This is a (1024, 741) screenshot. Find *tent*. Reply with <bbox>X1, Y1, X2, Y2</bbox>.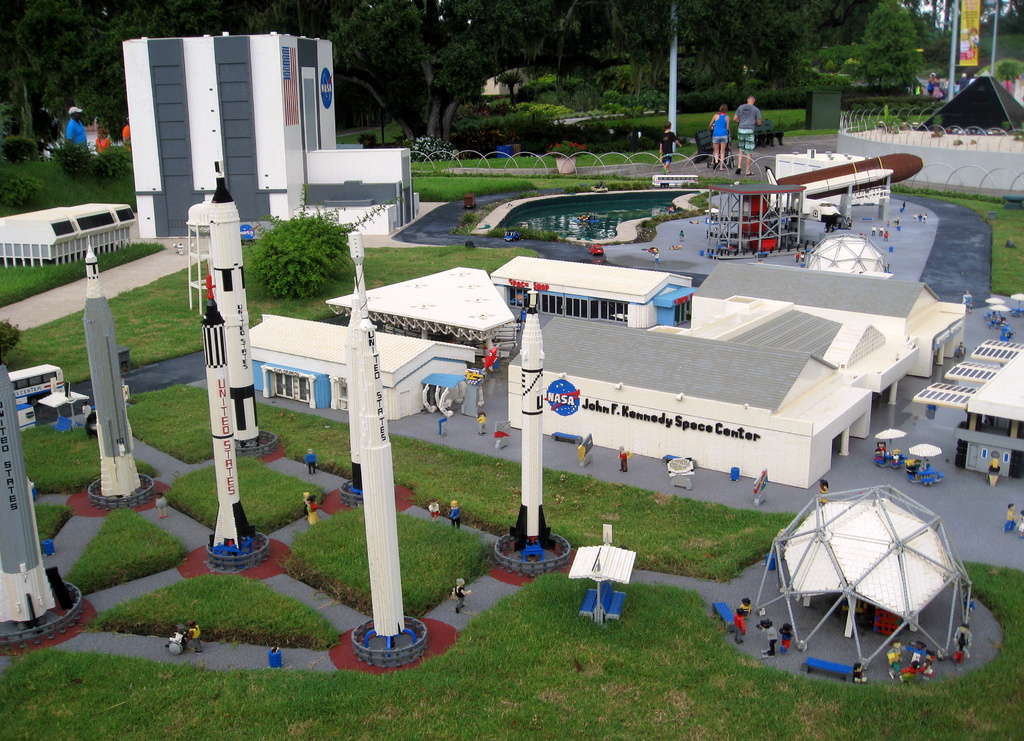
<bbox>700, 473, 996, 683</bbox>.
